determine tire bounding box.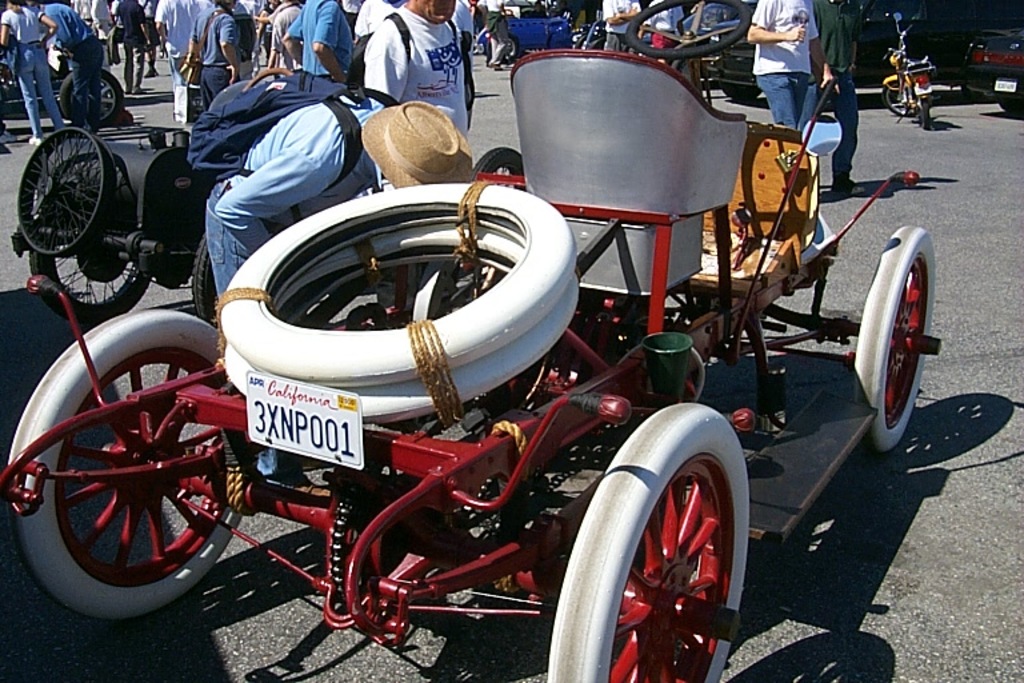
Determined: 725 91 763 104.
